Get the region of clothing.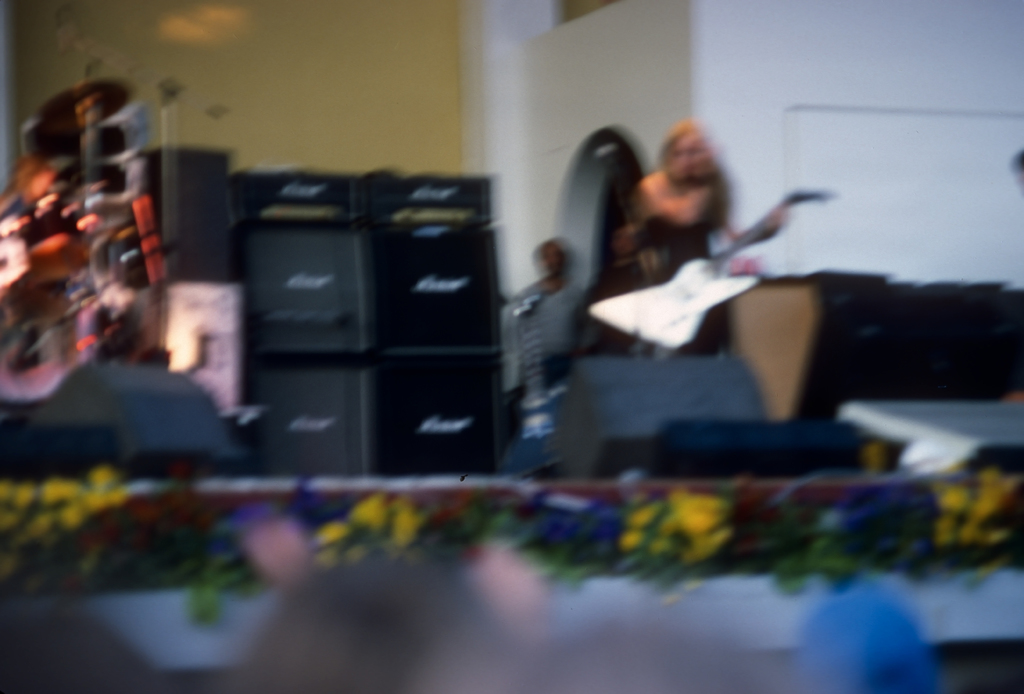
[602, 236, 675, 354].
